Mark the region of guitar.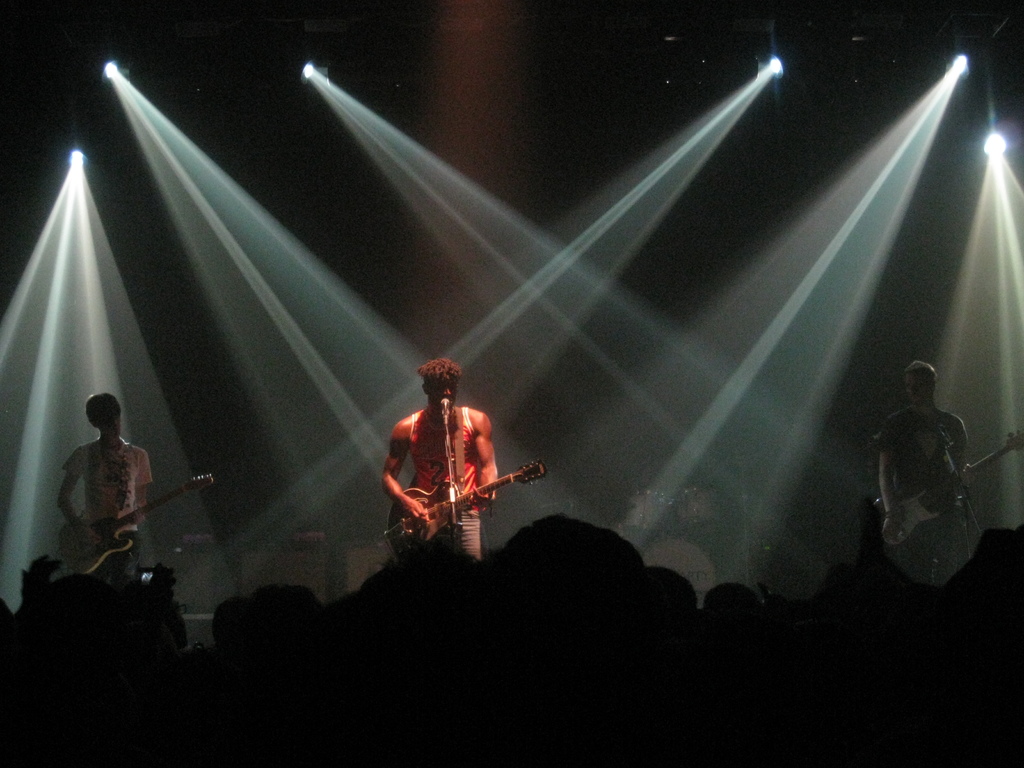
Region: 868/433/1023/559.
